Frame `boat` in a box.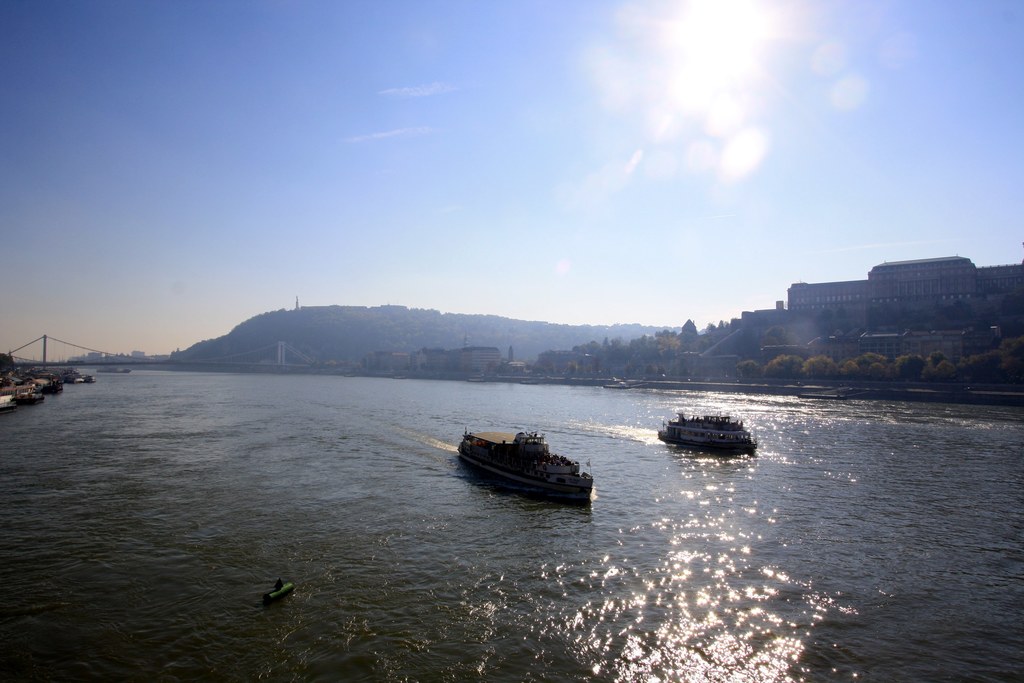
pyautogui.locateOnScreen(655, 413, 756, 457).
